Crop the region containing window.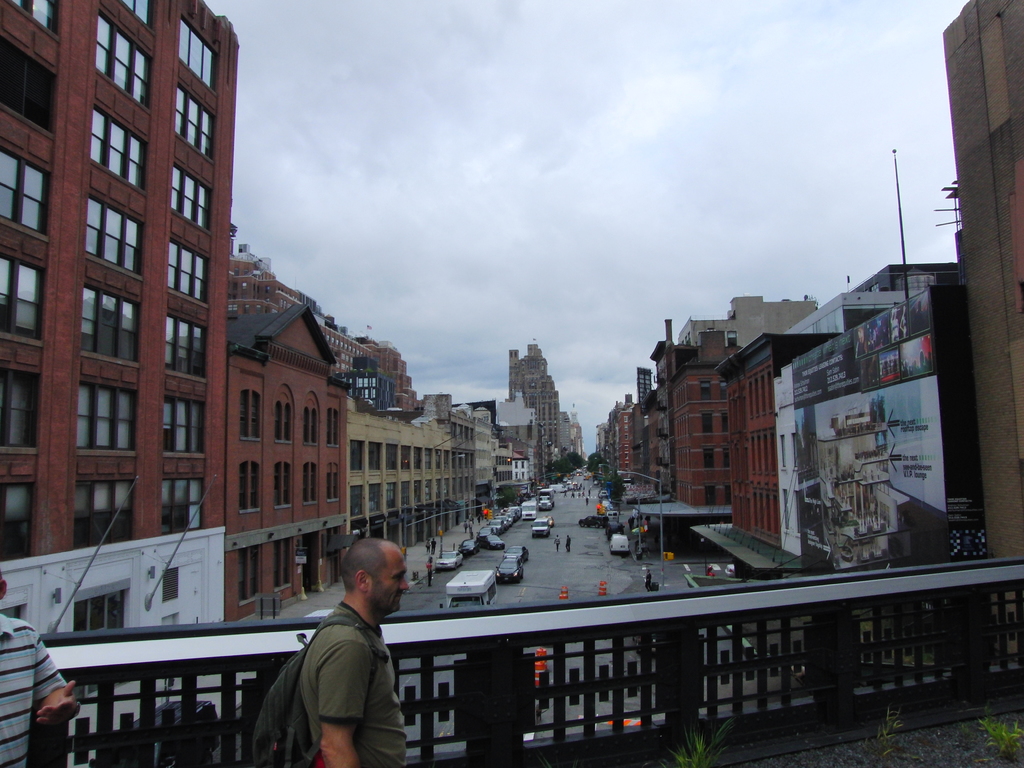
Crop region: 163, 397, 212, 458.
